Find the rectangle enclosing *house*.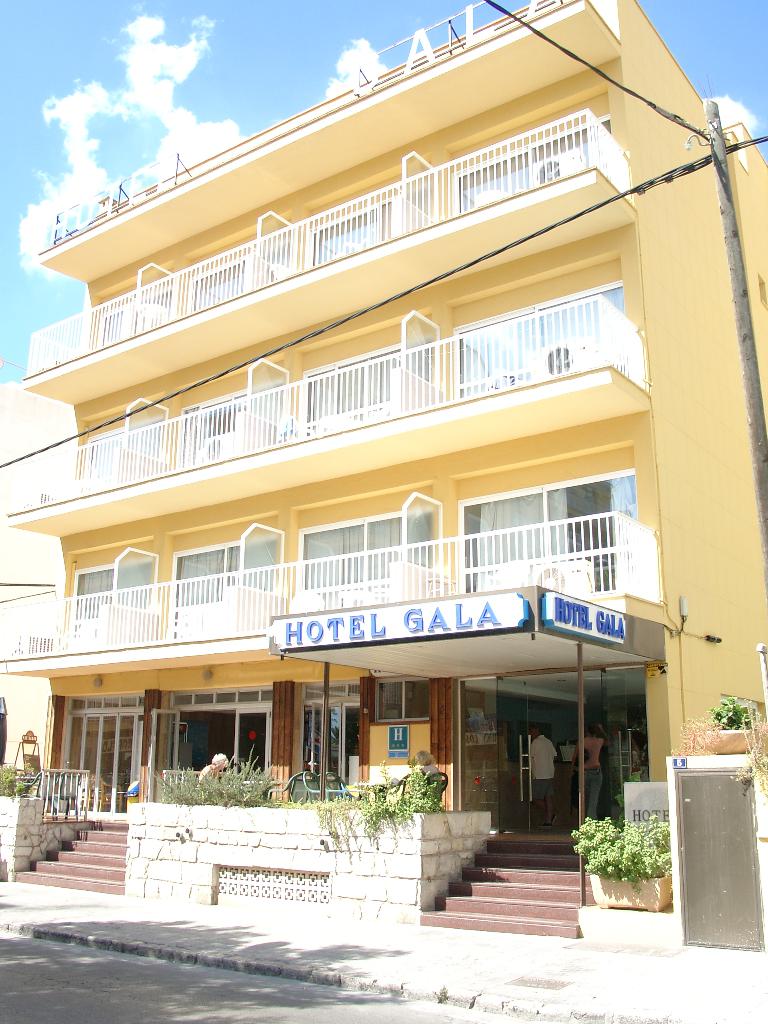
x1=0, y1=0, x2=767, y2=956.
